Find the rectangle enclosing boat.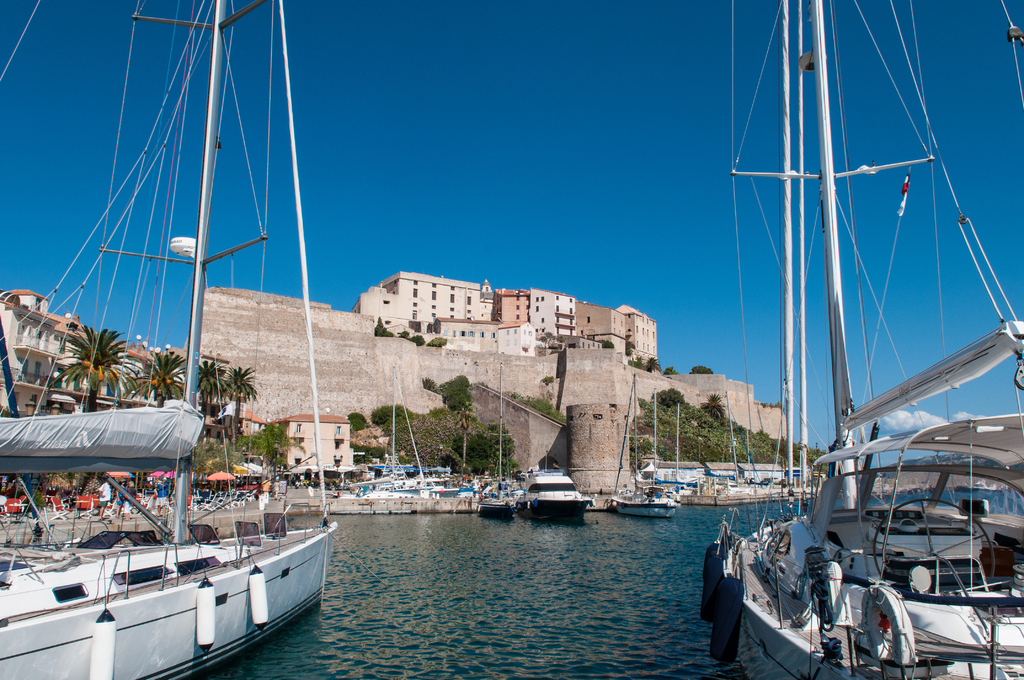
518:467:594:516.
